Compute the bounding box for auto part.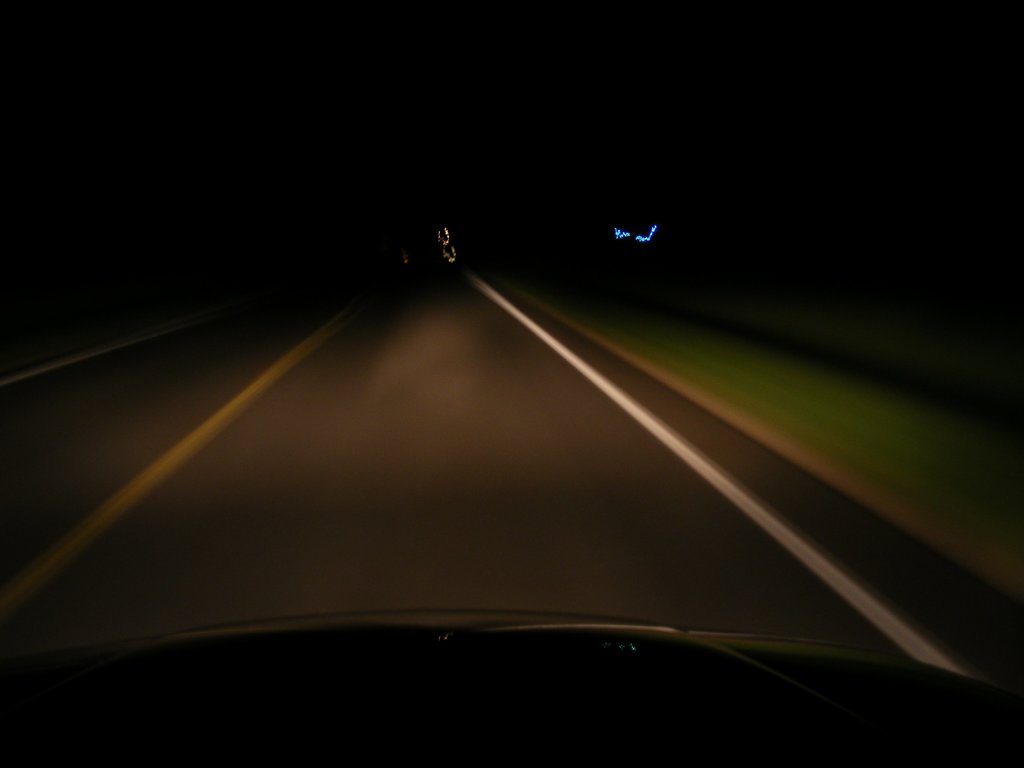
[left=469, top=621, right=798, bottom=688].
